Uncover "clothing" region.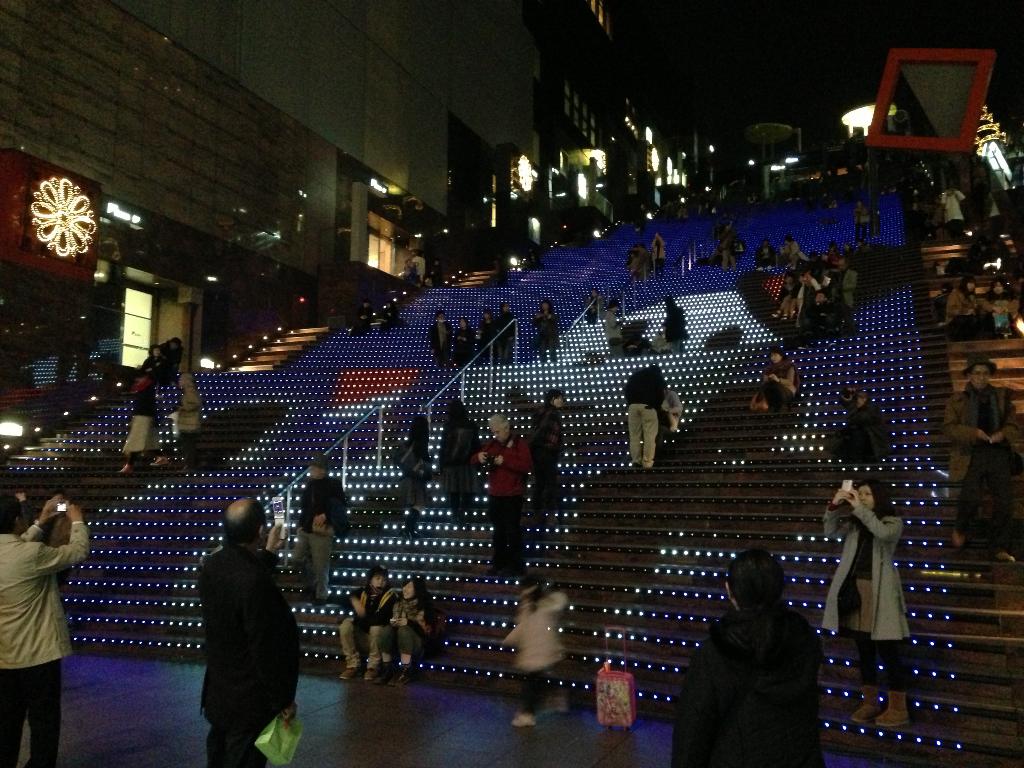
Uncovered: [left=337, top=584, right=396, bottom=666].
